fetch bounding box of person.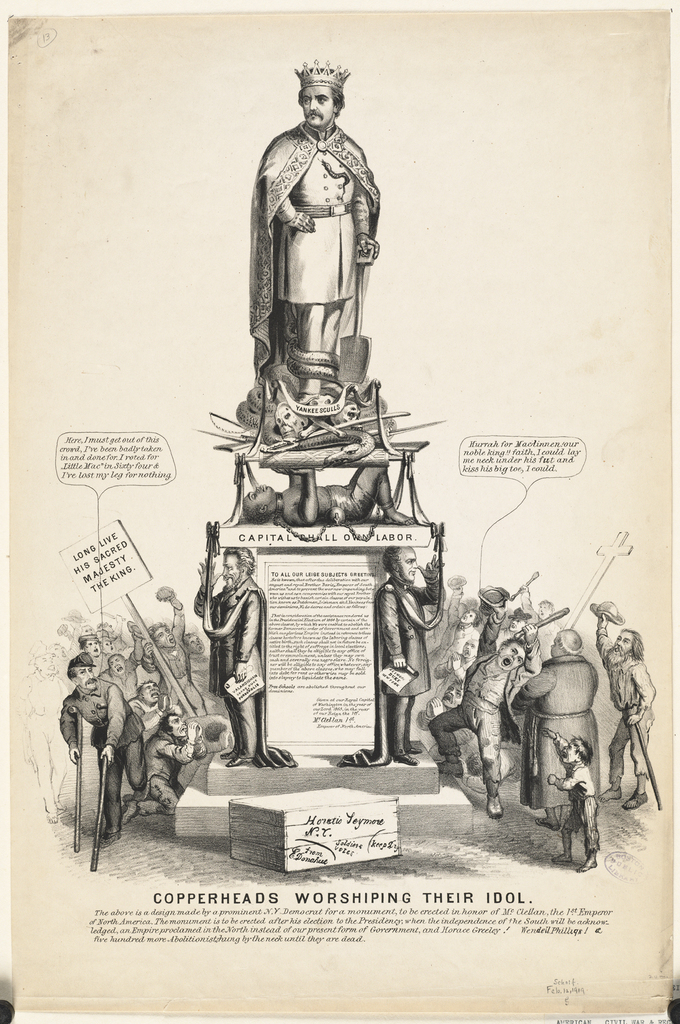
Bbox: crop(521, 630, 599, 829).
